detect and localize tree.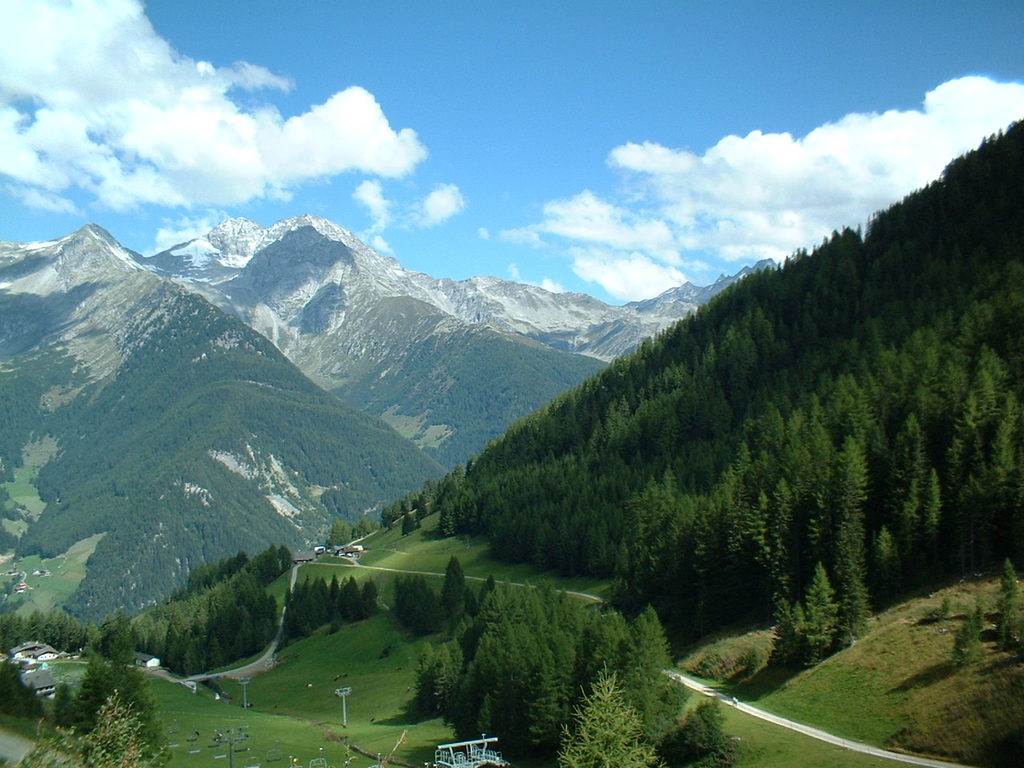
Localized at box(826, 438, 867, 532).
